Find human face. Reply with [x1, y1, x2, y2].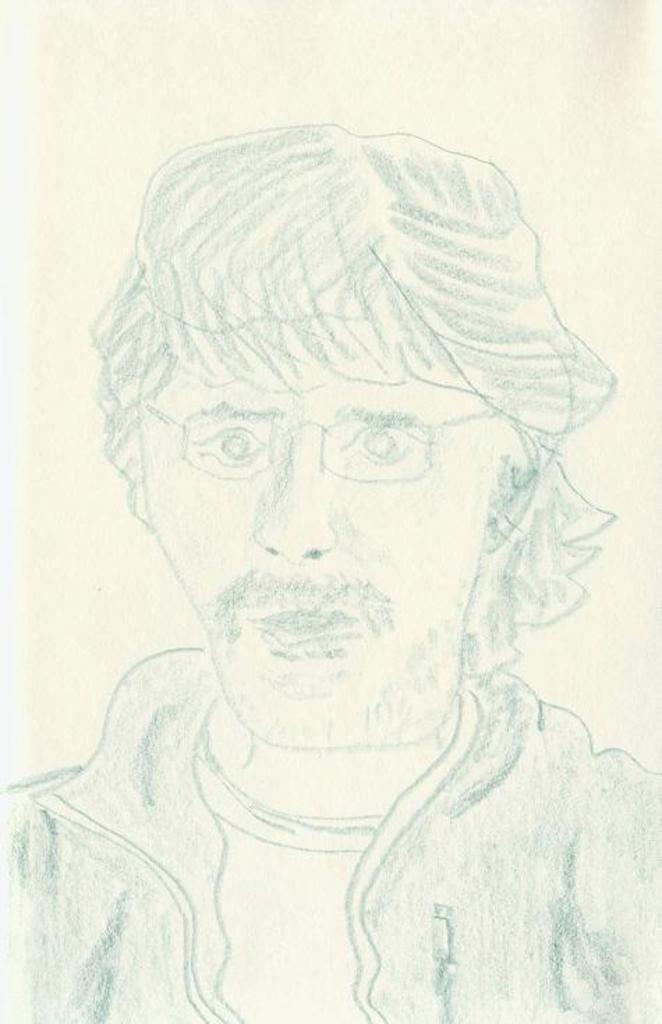
[137, 354, 514, 754].
